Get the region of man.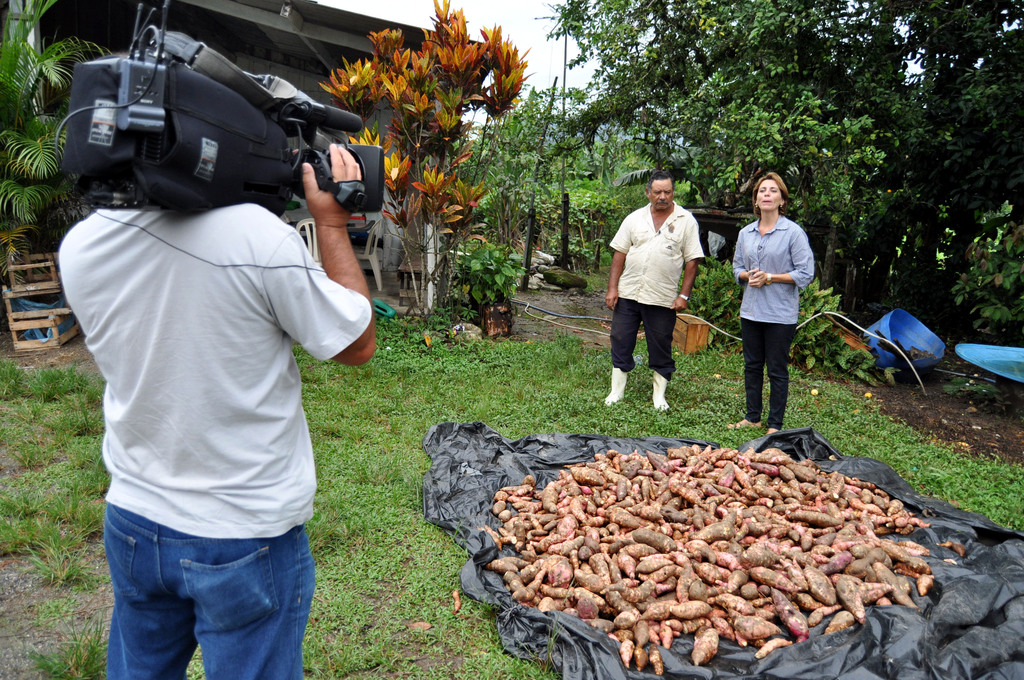
box(53, 139, 379, 679).
